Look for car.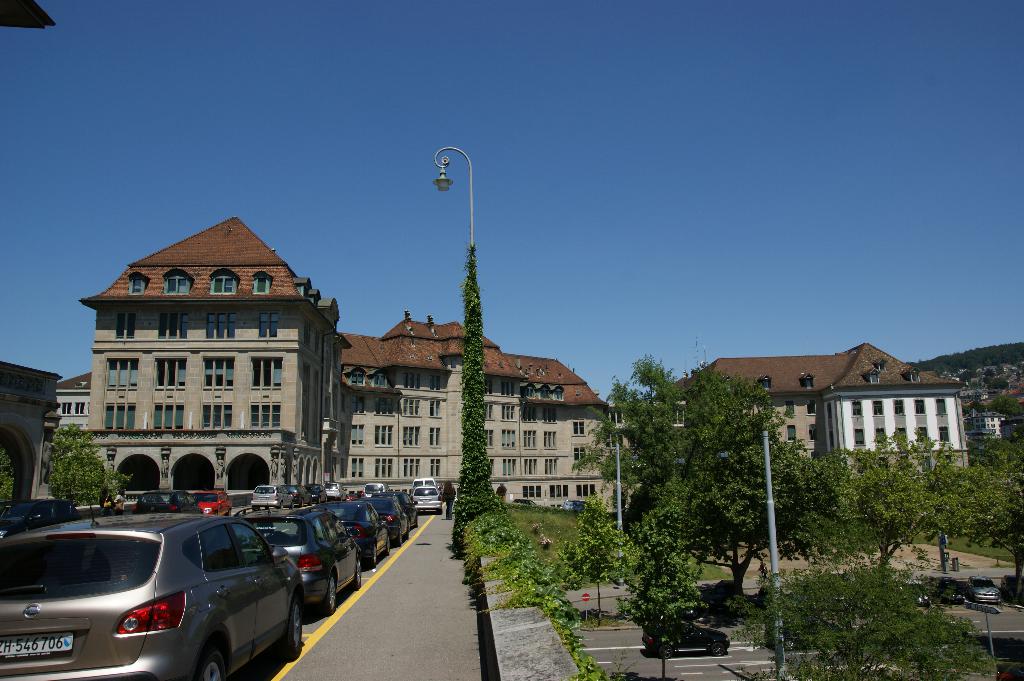
Found: locate(246, 507, 380, 620).
